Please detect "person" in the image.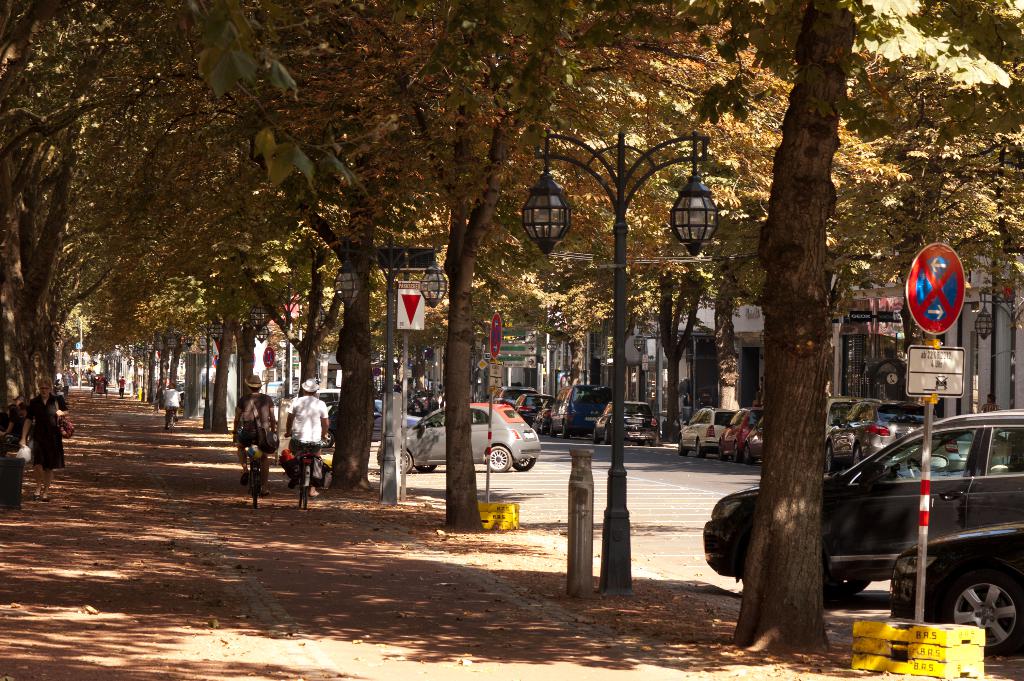
x1=285, y1=374, x2=332, y2=500.
